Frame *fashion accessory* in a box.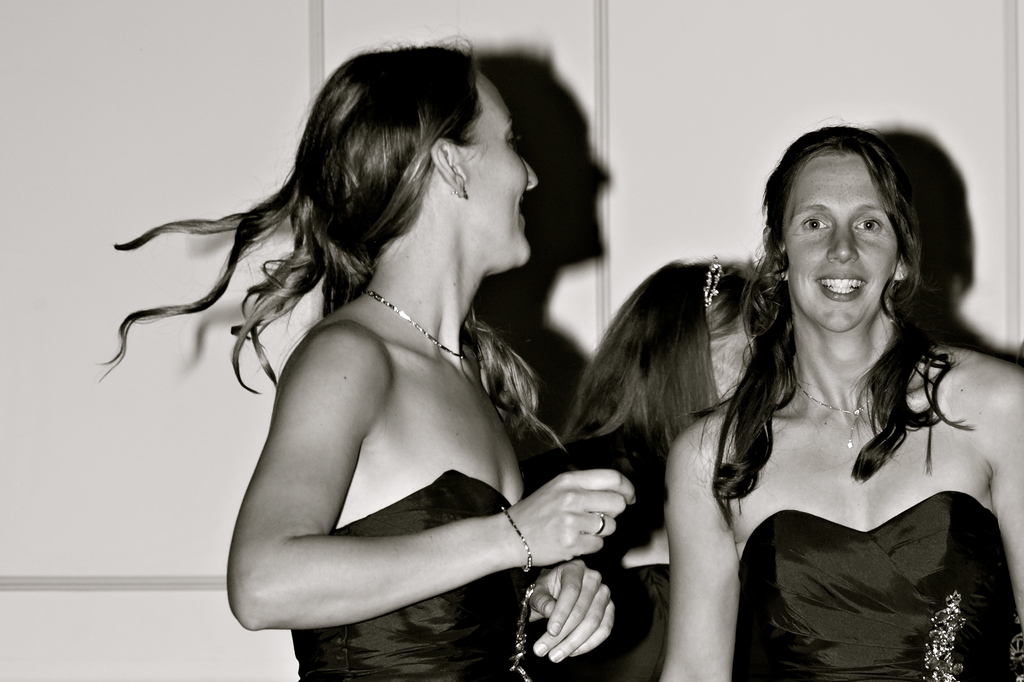
box=[792, 377, 876, 451].
